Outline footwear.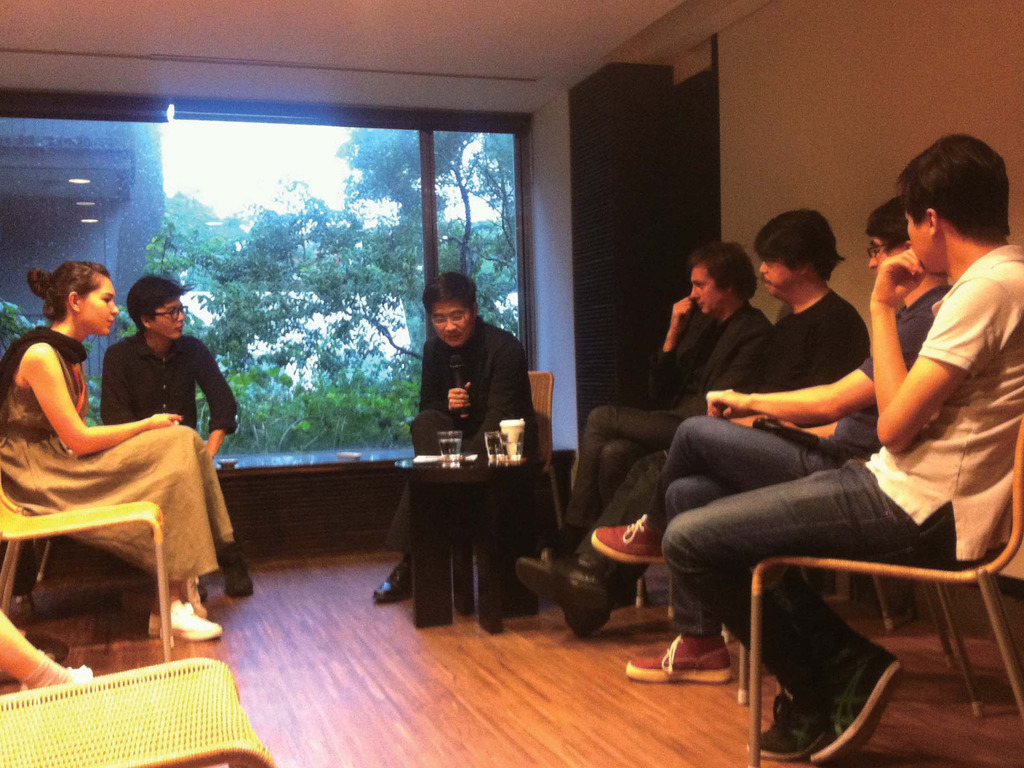
Outline: 510 559 602 617.
